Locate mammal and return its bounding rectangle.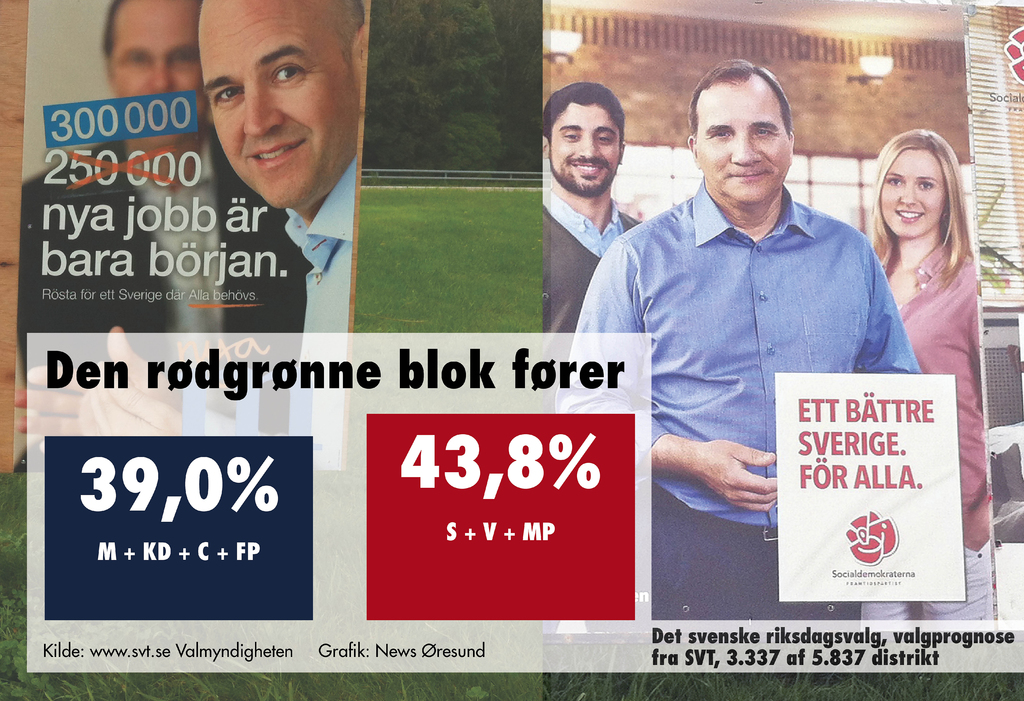
69:0:370:434.
